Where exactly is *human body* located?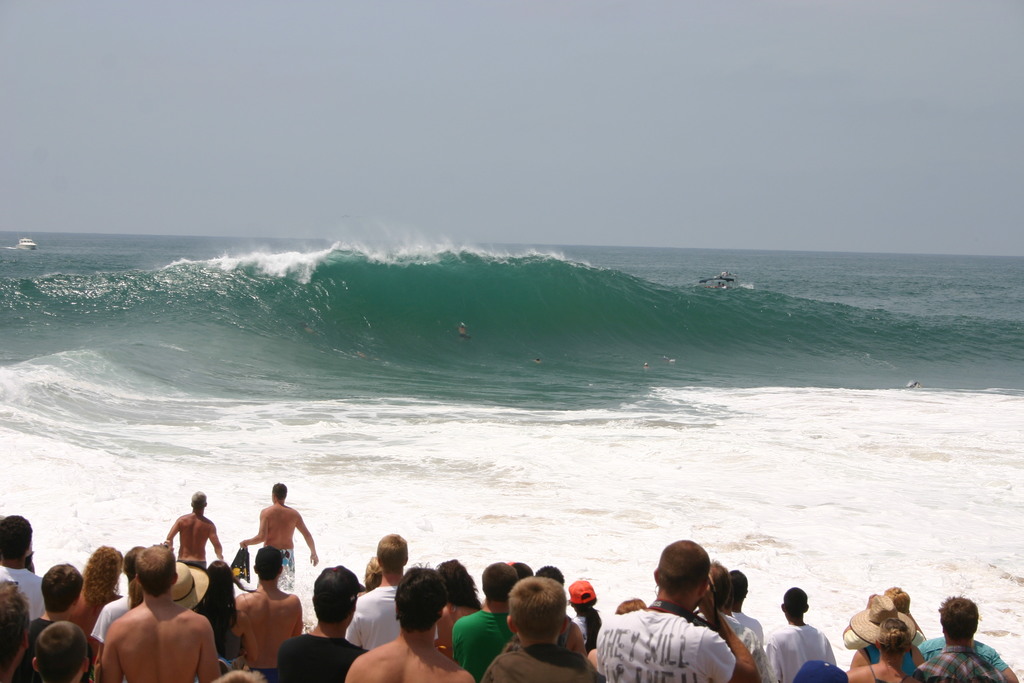
Its bounding box is box(766, 586, 836, 682).
